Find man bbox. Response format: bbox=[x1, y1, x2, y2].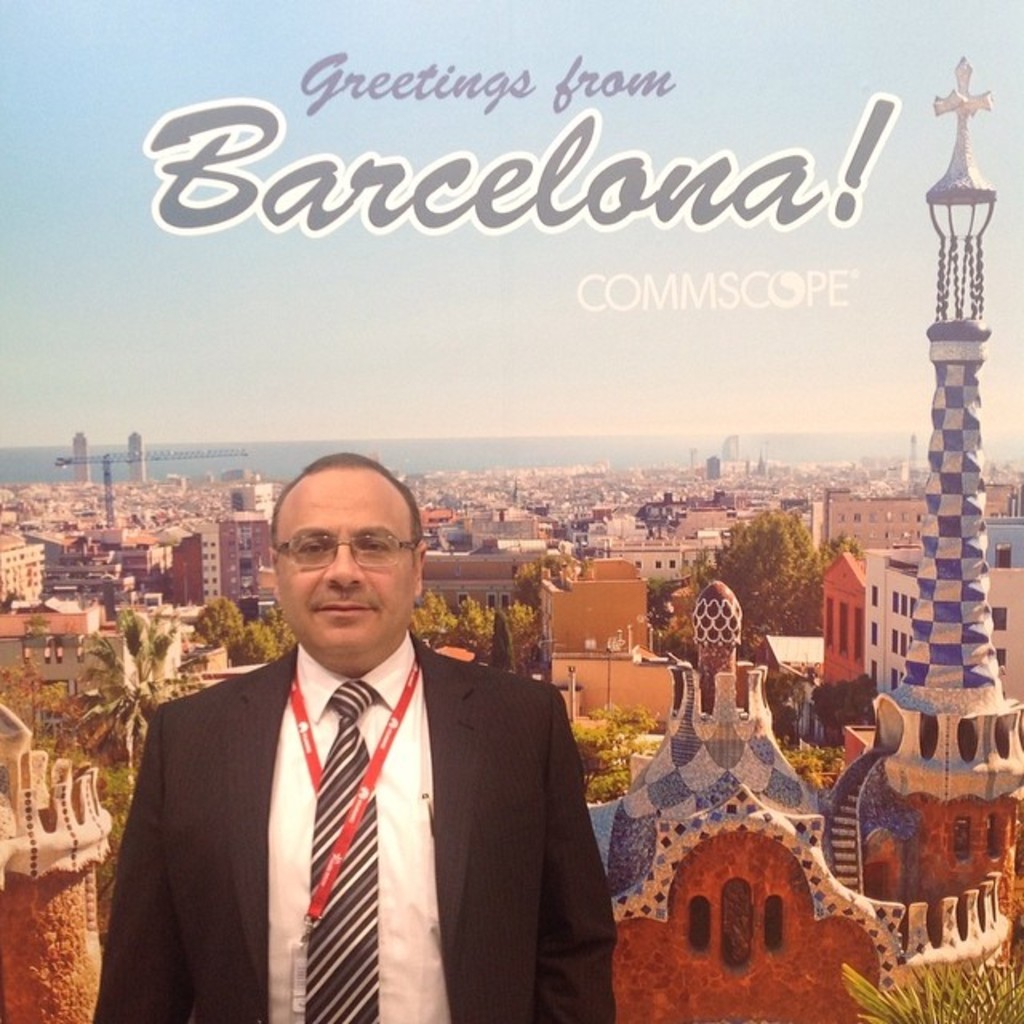
bbox=[91, 450, 616, 1022].
